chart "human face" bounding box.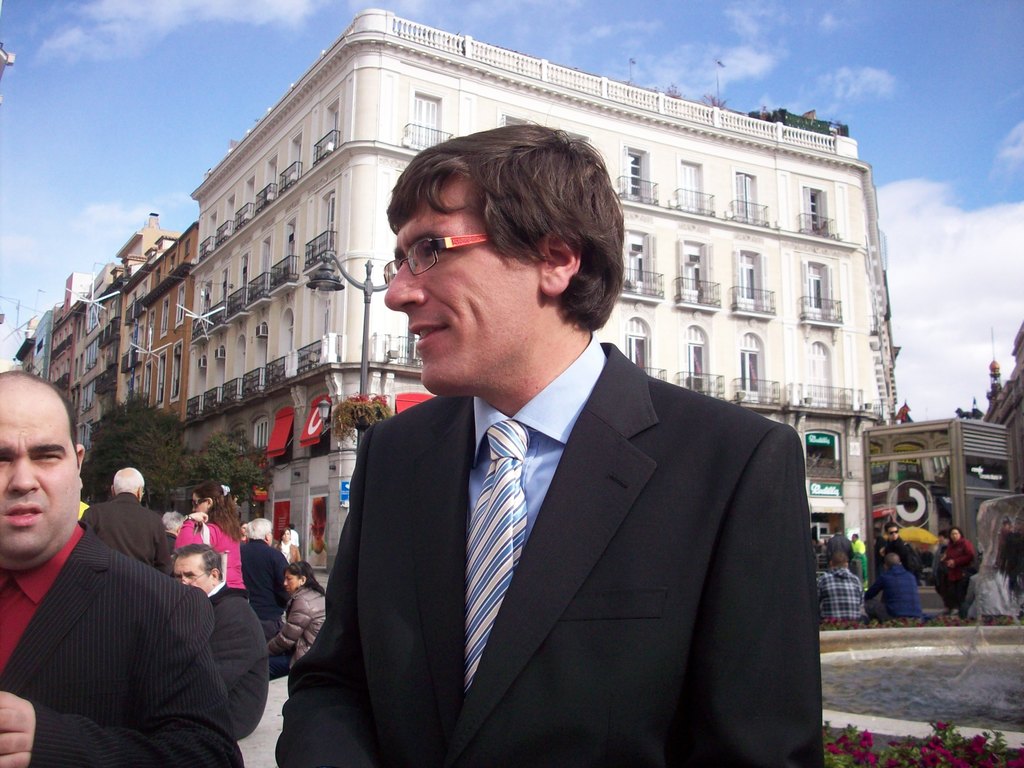
Charted: l=194, t=490, r=210, b=511.
